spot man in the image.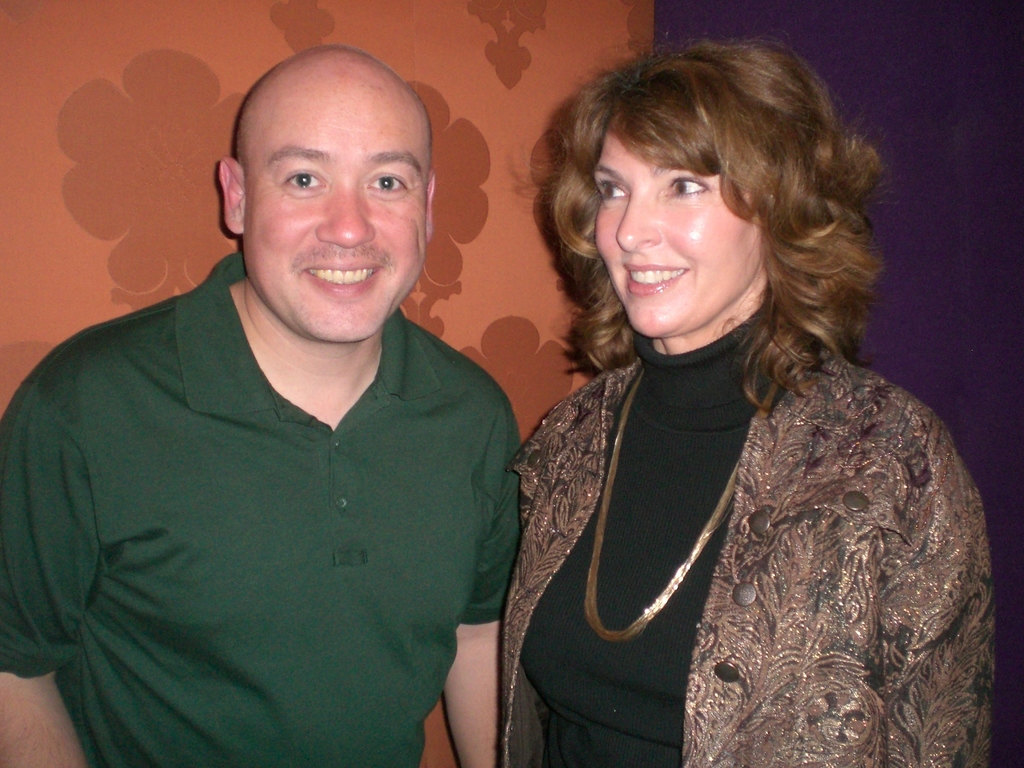
man found at detection(10, 34, 555, 756).
